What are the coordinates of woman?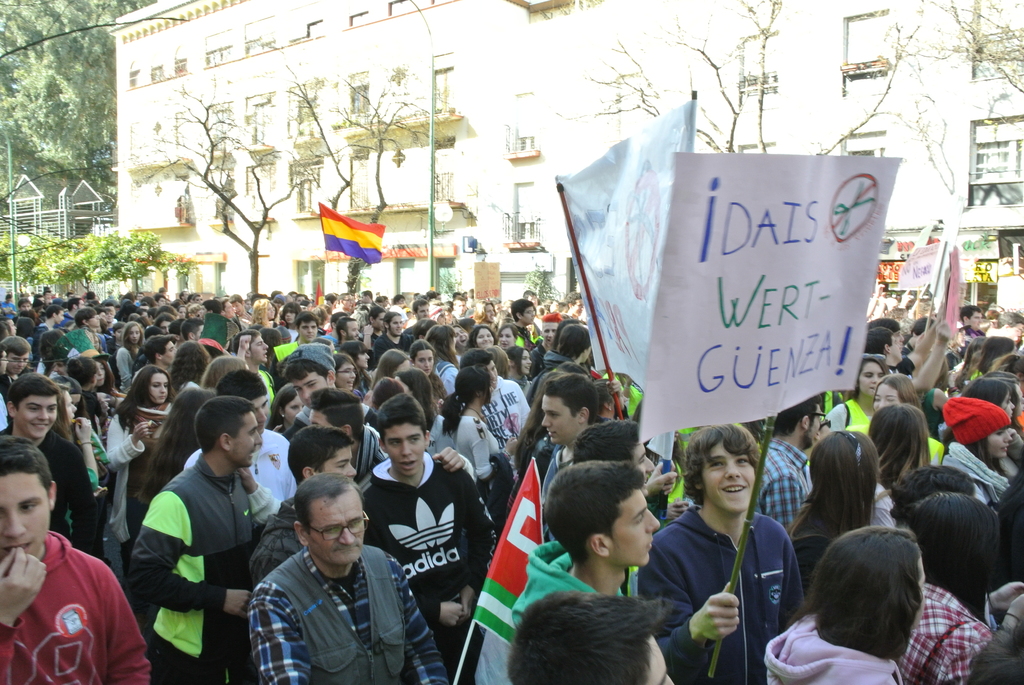
box(342, 341, 369, 391).
